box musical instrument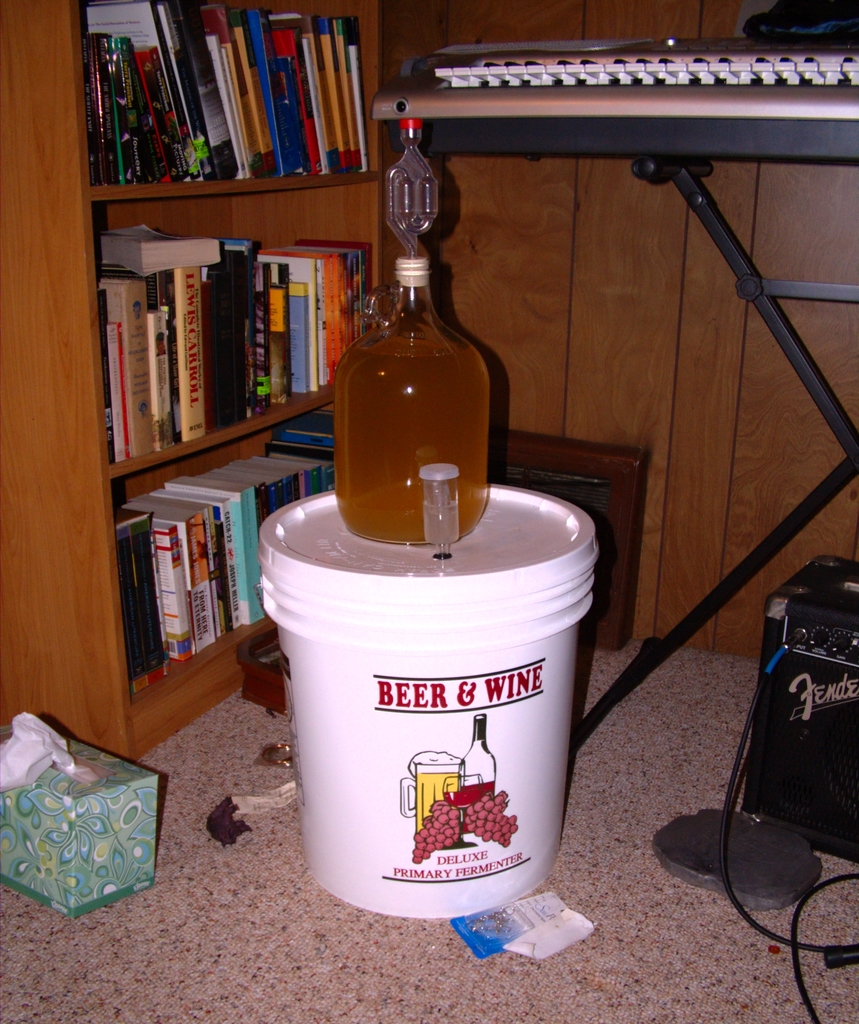
356 31 858 164
